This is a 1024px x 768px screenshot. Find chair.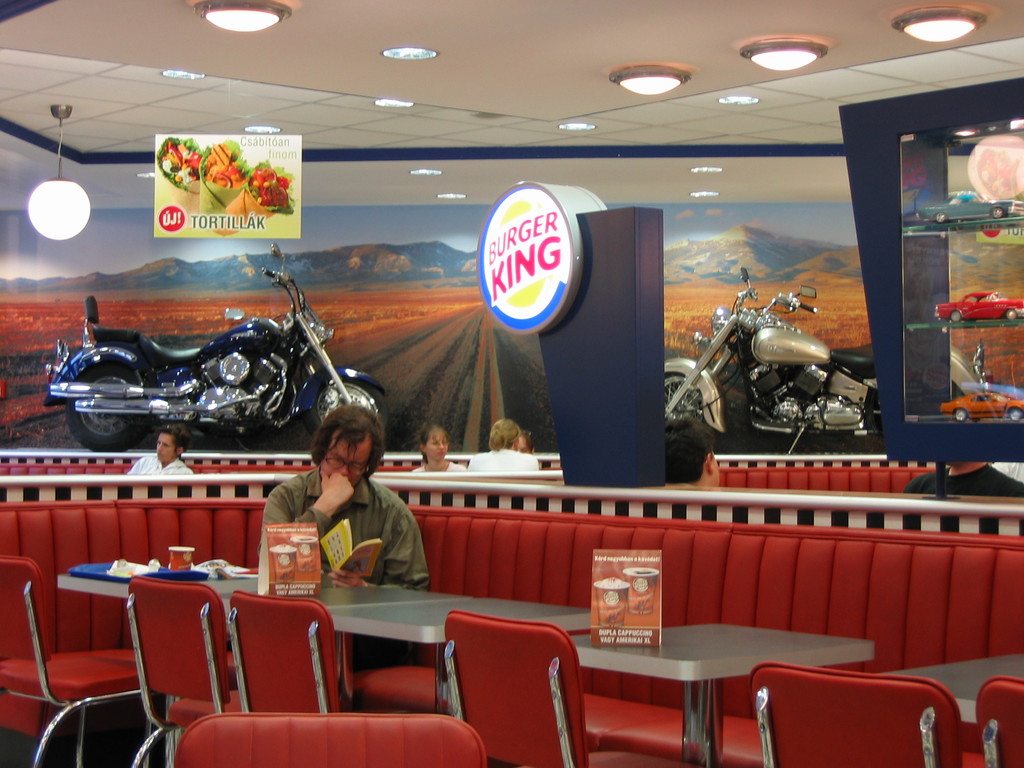
Bounding box: rect(747, 665, 964, 767).
